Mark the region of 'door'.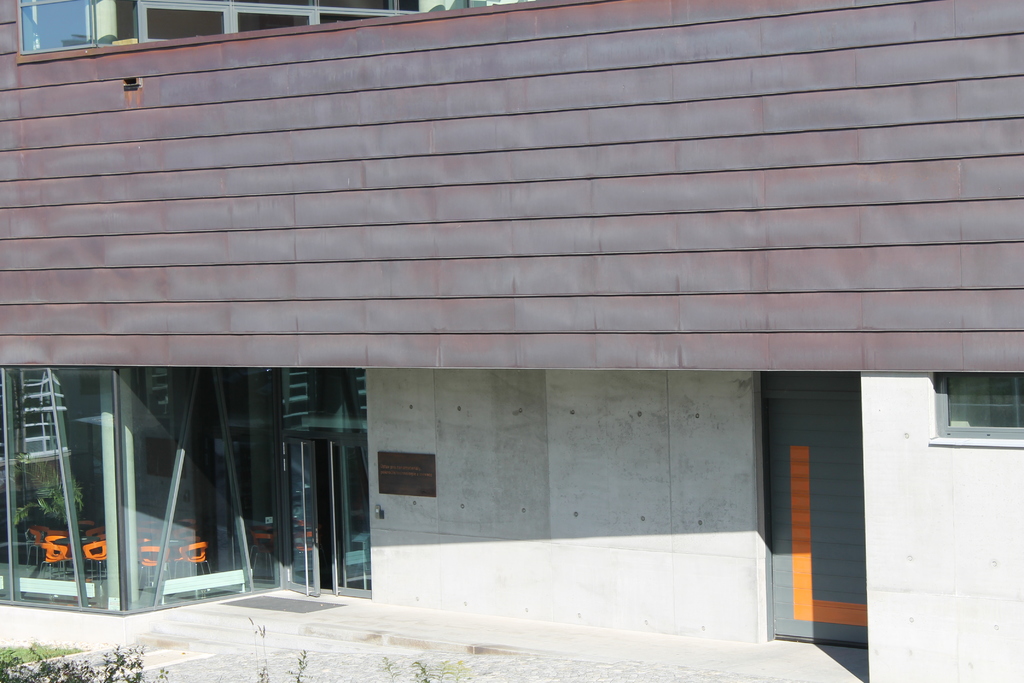
Region: x1=760, y1=372, x2=867, y2=646.
